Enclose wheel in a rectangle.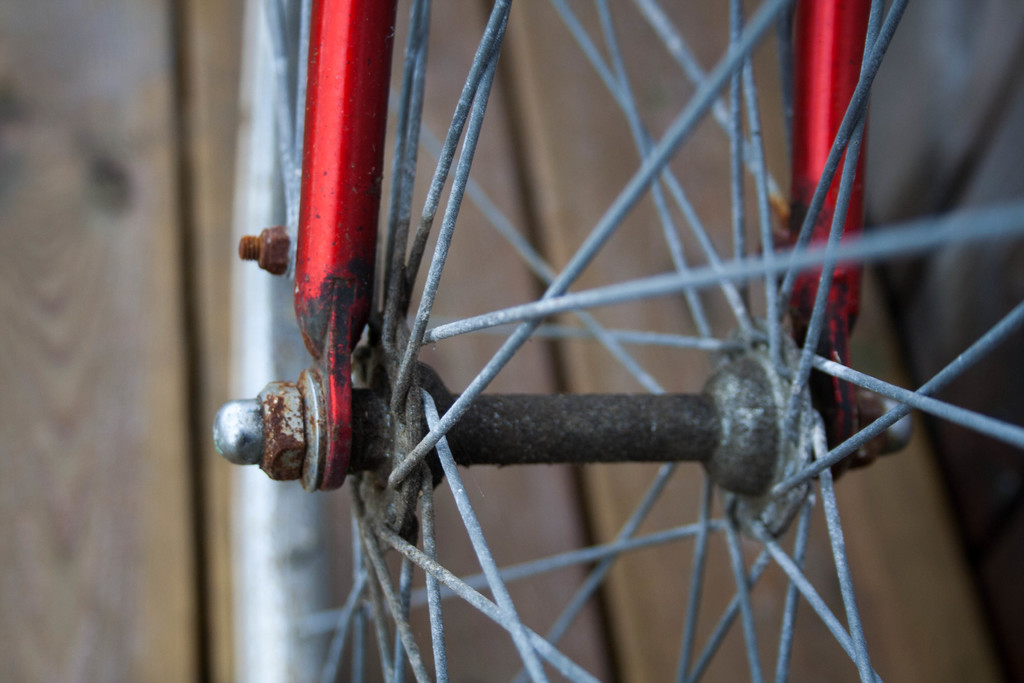
[left=210, top=0, right=1023, bottom=682].
